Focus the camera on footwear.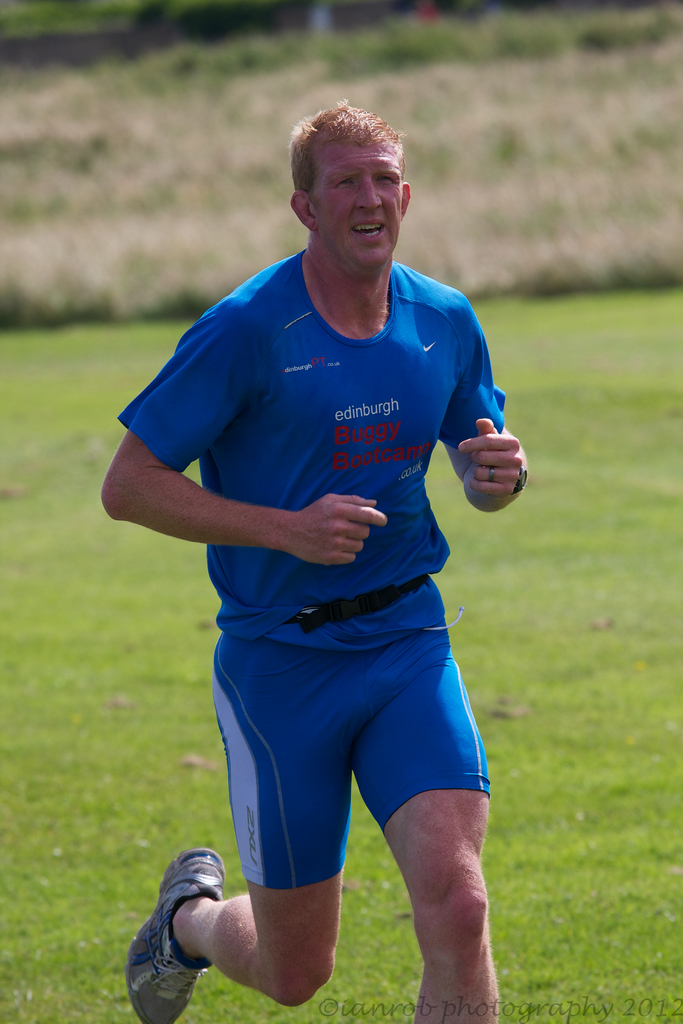
Focus region: pyautogui.locateOnScreen(127, 845, 221, 1023).
